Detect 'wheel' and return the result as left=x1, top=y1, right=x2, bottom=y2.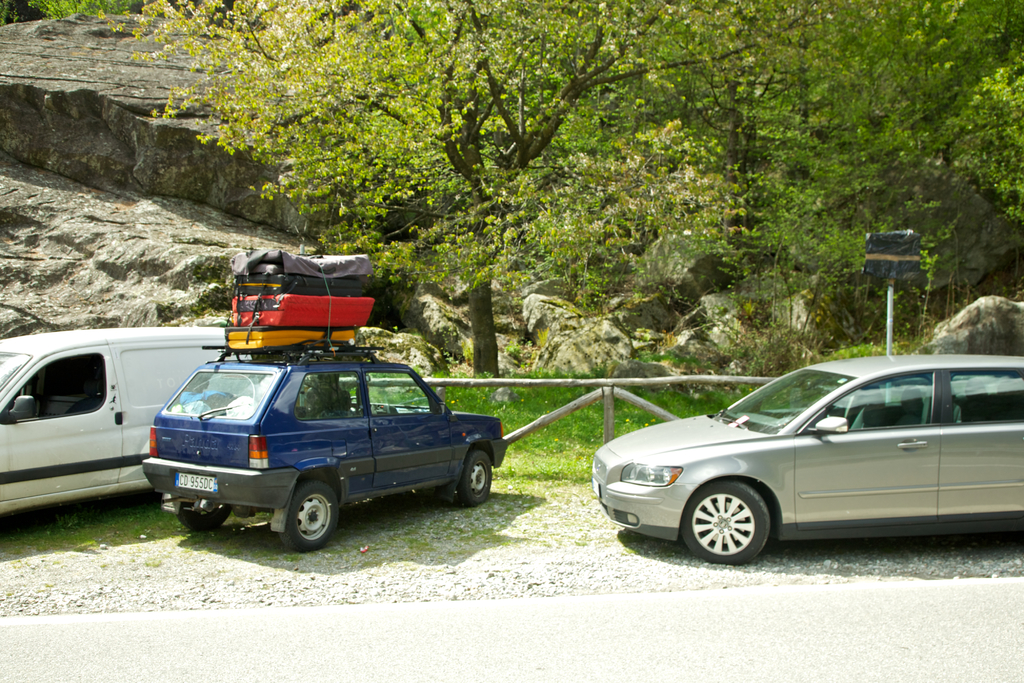
left=691, top=473, right=796, bottom=568.
